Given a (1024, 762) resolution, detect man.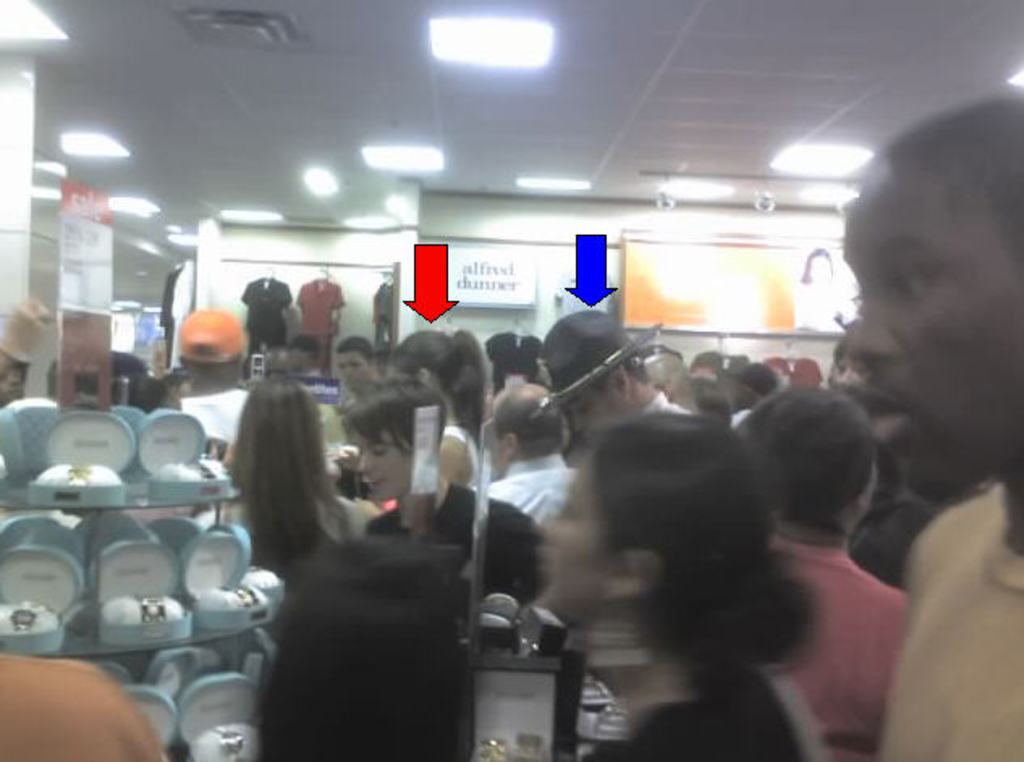
(171,301,248,440).
